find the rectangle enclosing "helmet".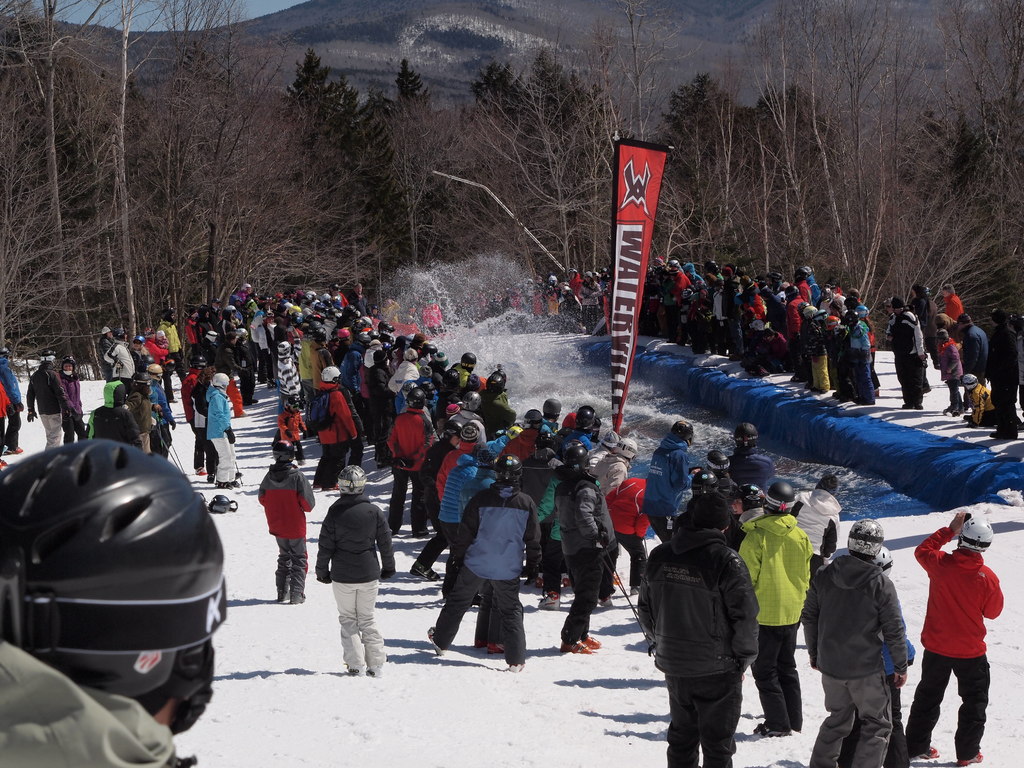
select_region(670, 422, 699, 445).
